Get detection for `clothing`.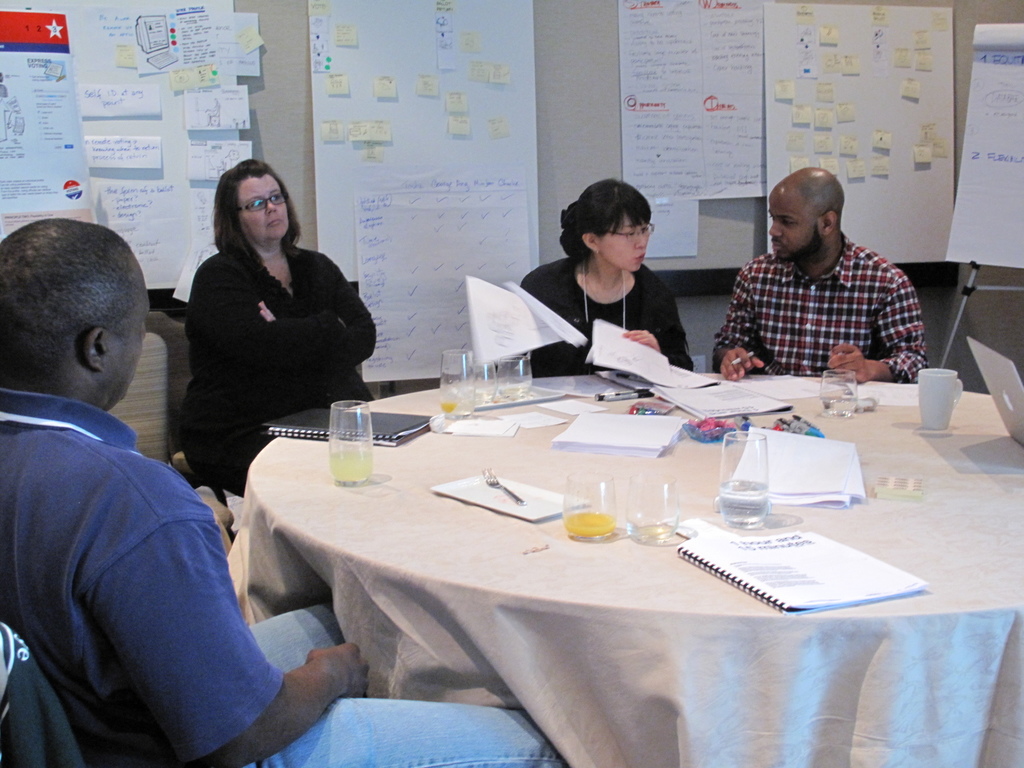
Detection: pyautogui.locateOnScreen(180, 244, 379, 495).
